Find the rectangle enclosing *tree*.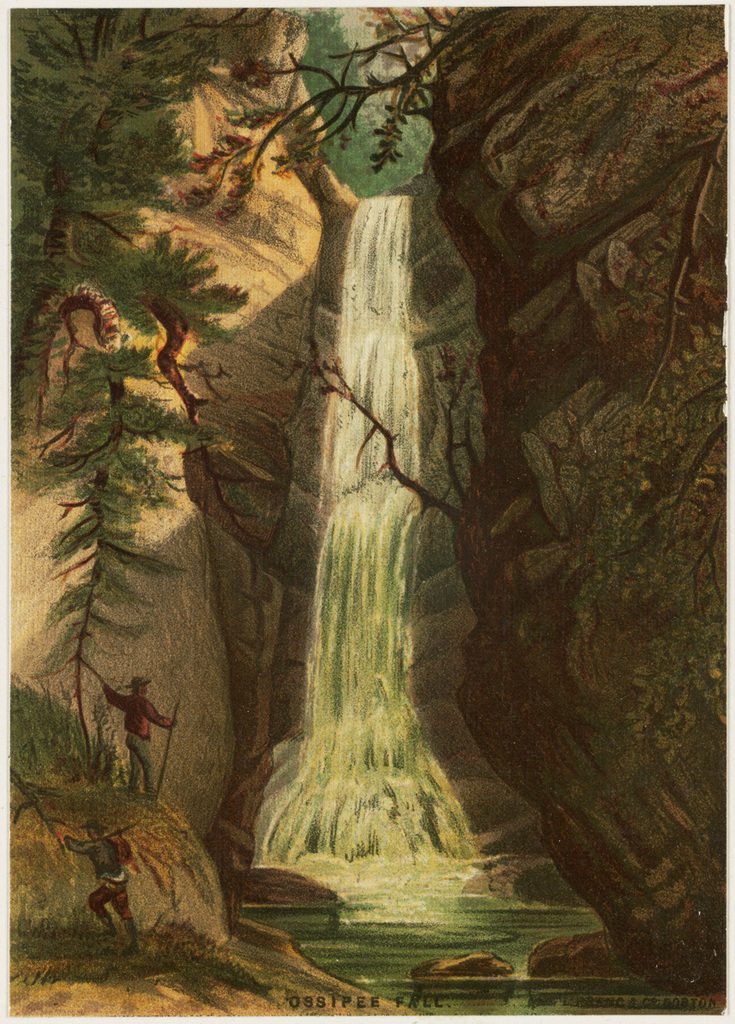
9:10:306:781.
